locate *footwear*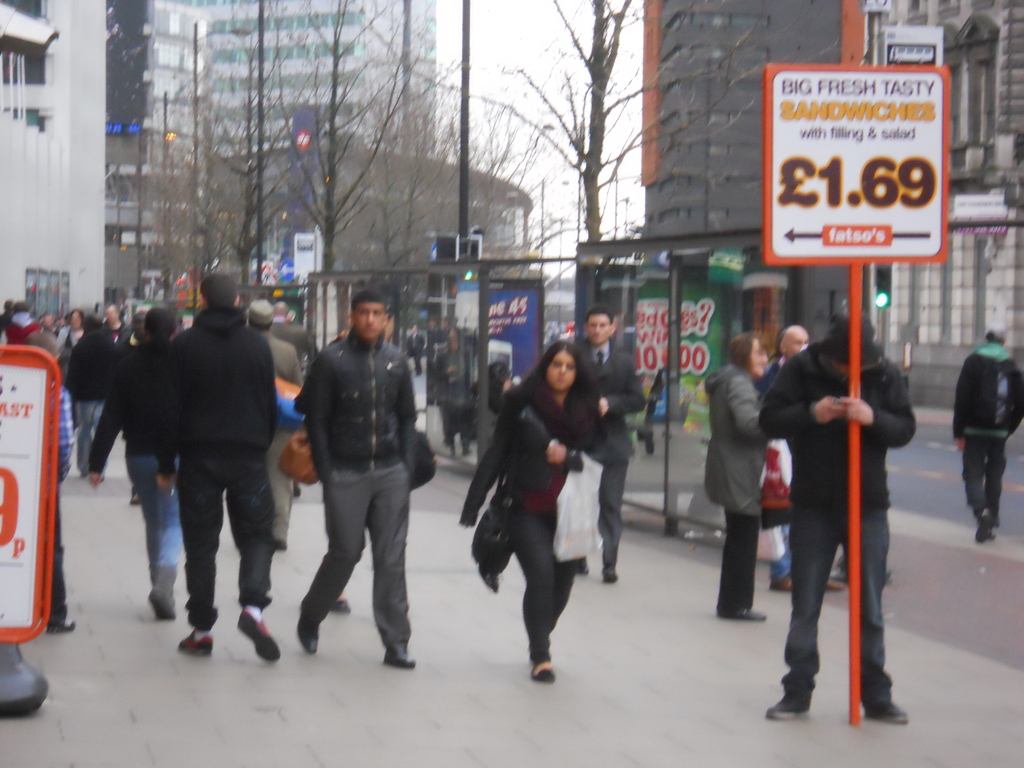
239, 613, 281, 663
